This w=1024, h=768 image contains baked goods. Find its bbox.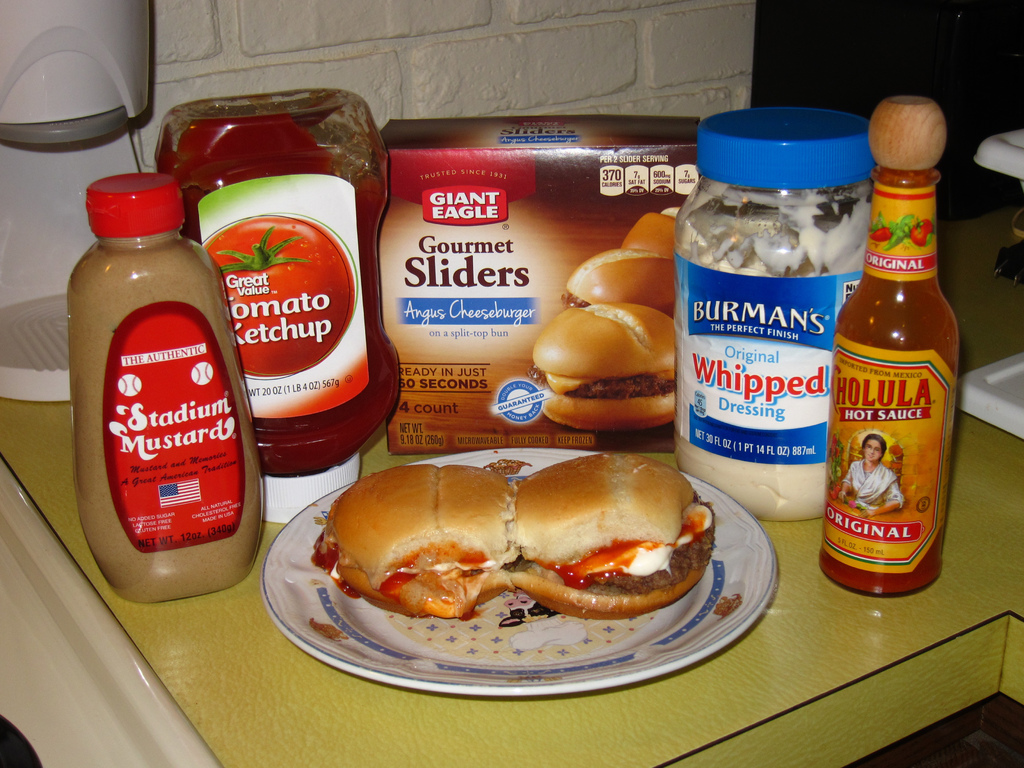
x1=310 y1=463 x2=516 y2=620.
